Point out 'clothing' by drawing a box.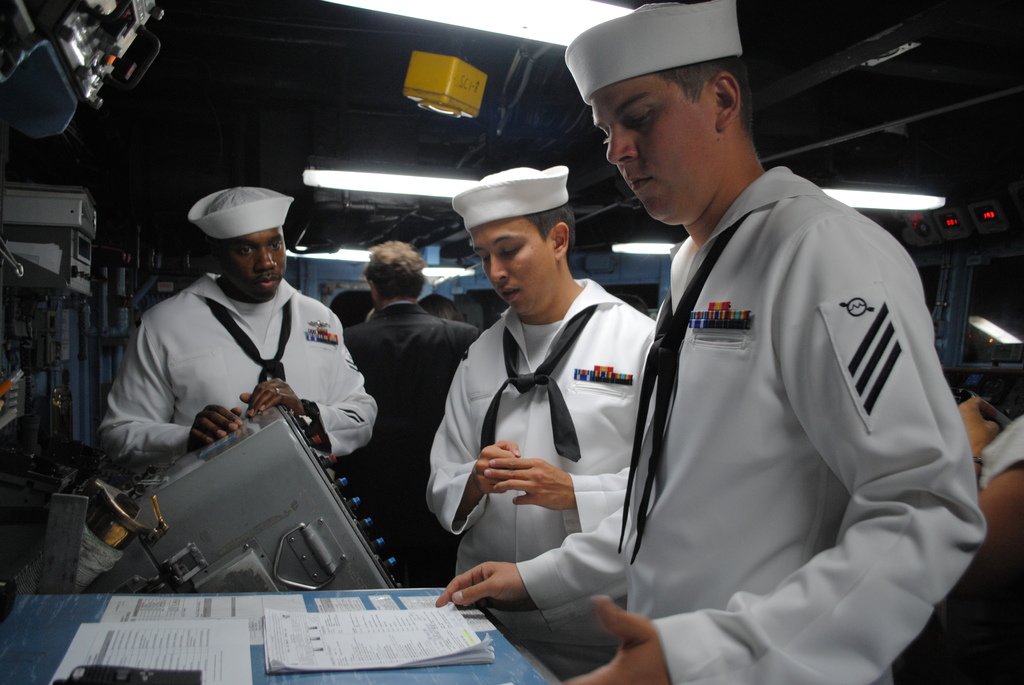
l=595, t=139, r=963, b=670.
